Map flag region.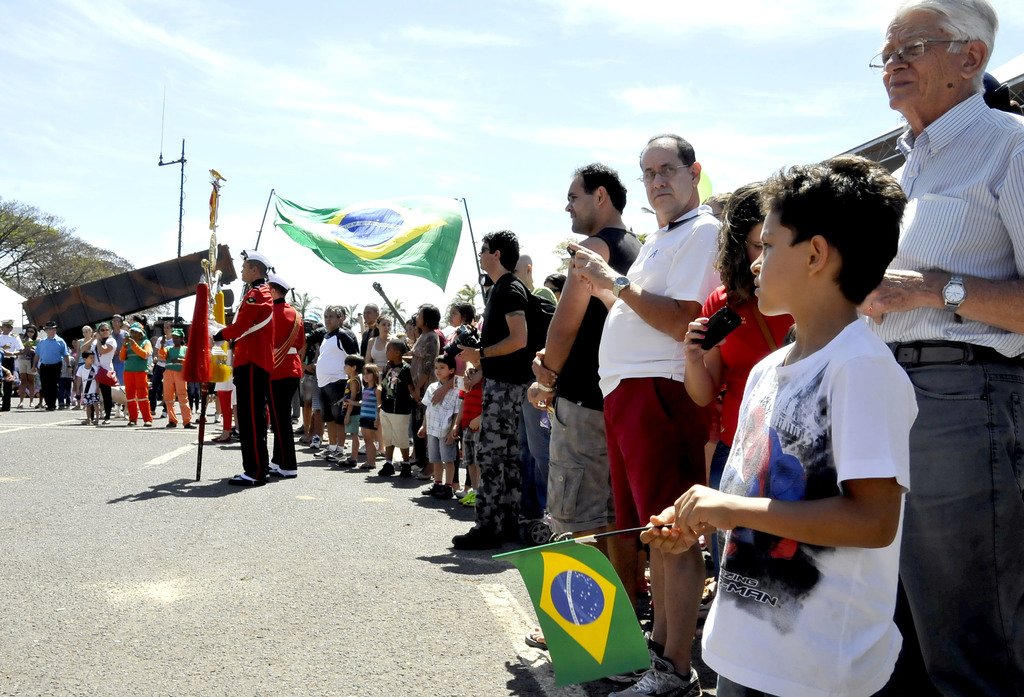
Mapped to 269,182,467,293.
